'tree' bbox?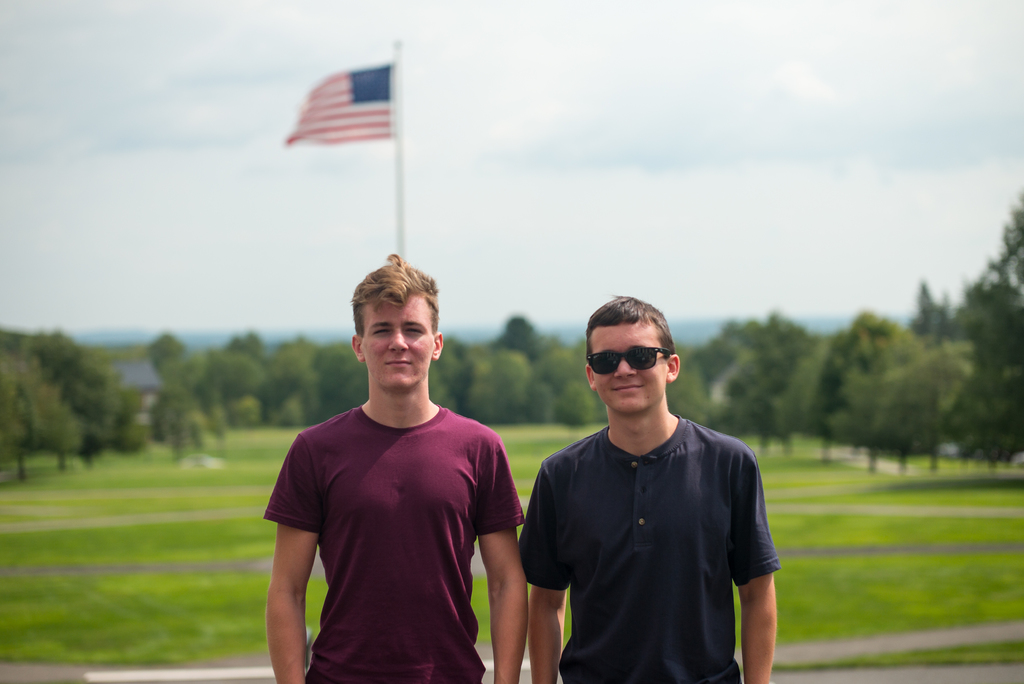
842 332 995 452
